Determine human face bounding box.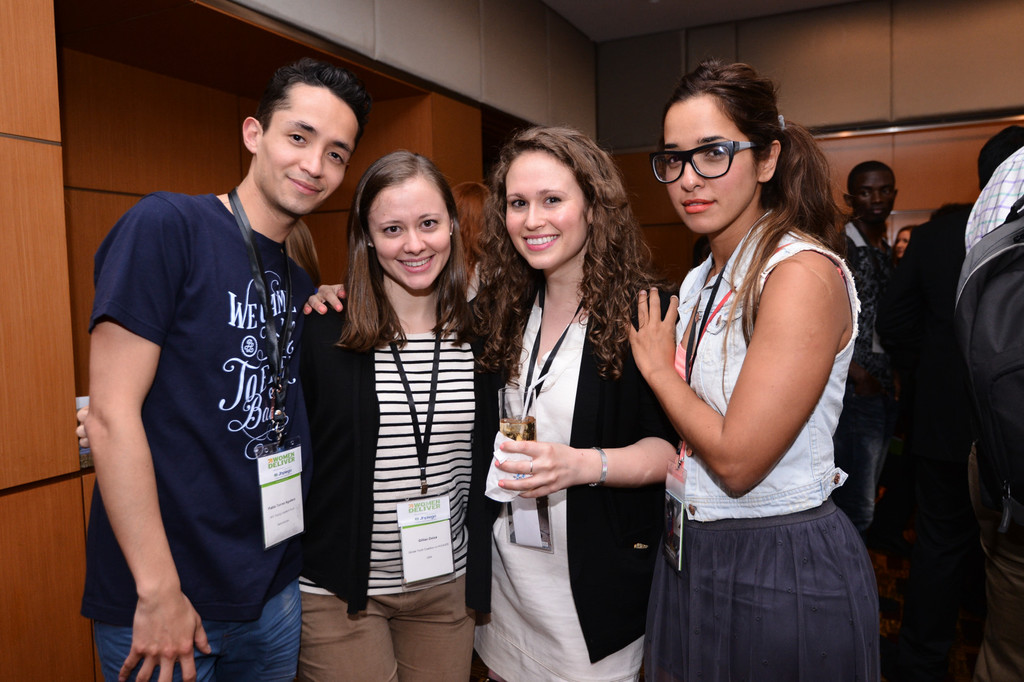
Determined: l=504, t=152, r=591, b=266.
